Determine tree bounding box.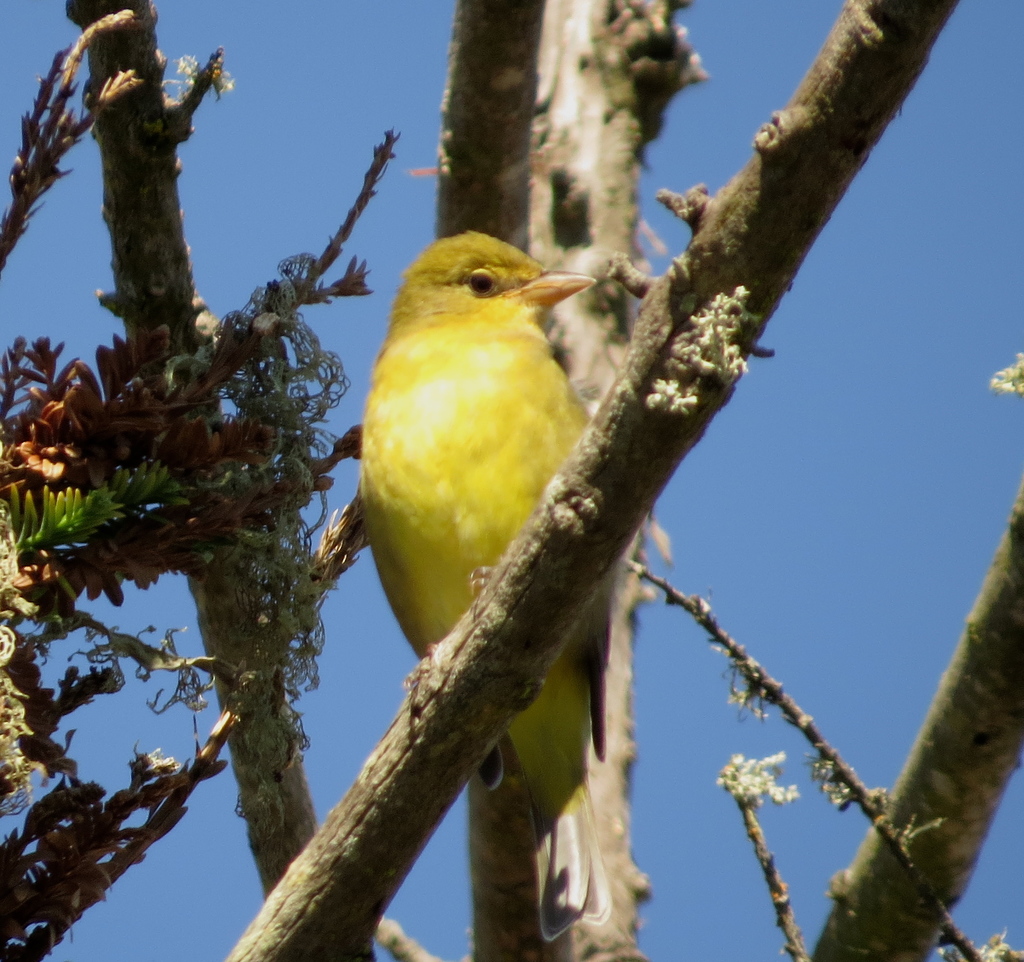
Determined: bbox=[31, 15, 1003, 928].
